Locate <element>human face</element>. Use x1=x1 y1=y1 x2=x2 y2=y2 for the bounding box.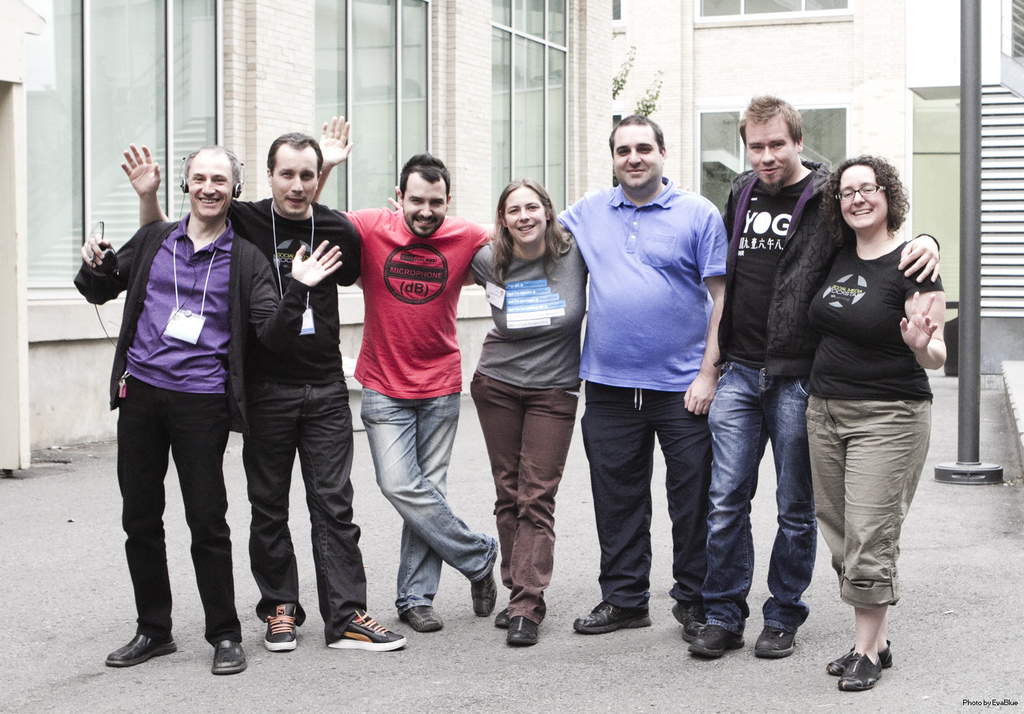
x1=613 y1=124 x2=662 y2=188.
